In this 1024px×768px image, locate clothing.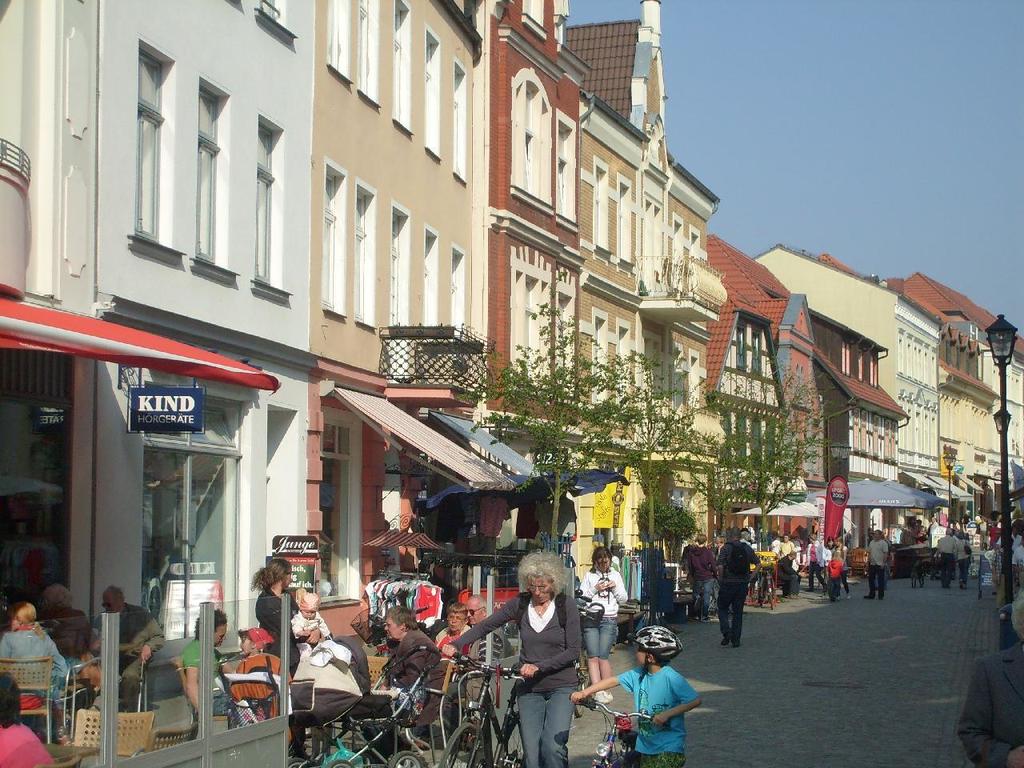
Bounding box: (x1=0, y1=716, x2=62, y2=766).
